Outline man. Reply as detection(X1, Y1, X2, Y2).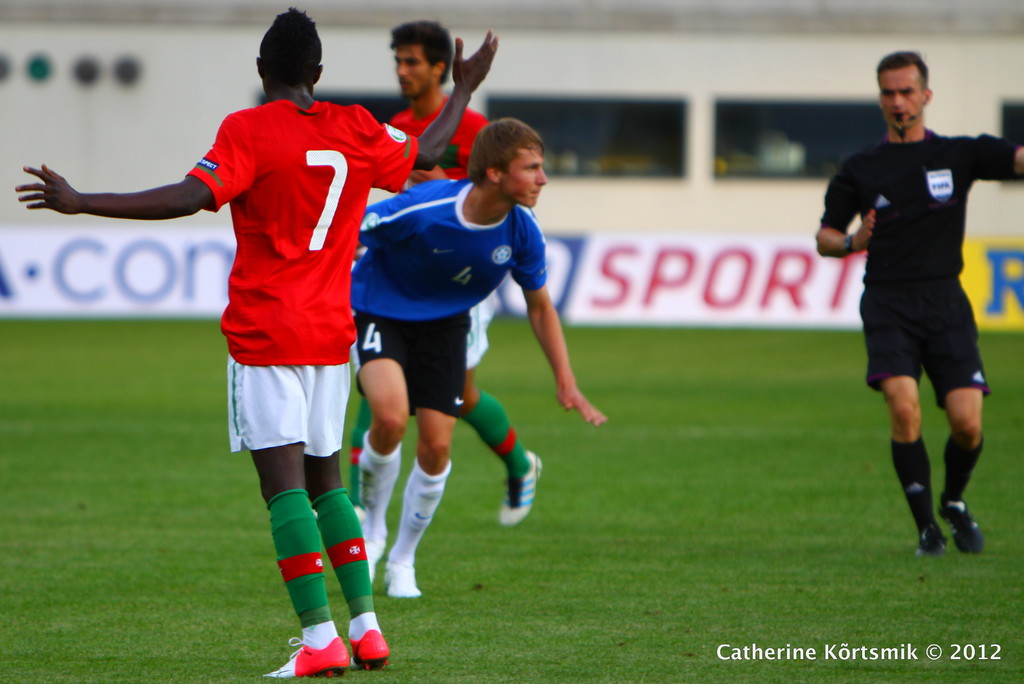
detection(14, 3, 501, 675).
